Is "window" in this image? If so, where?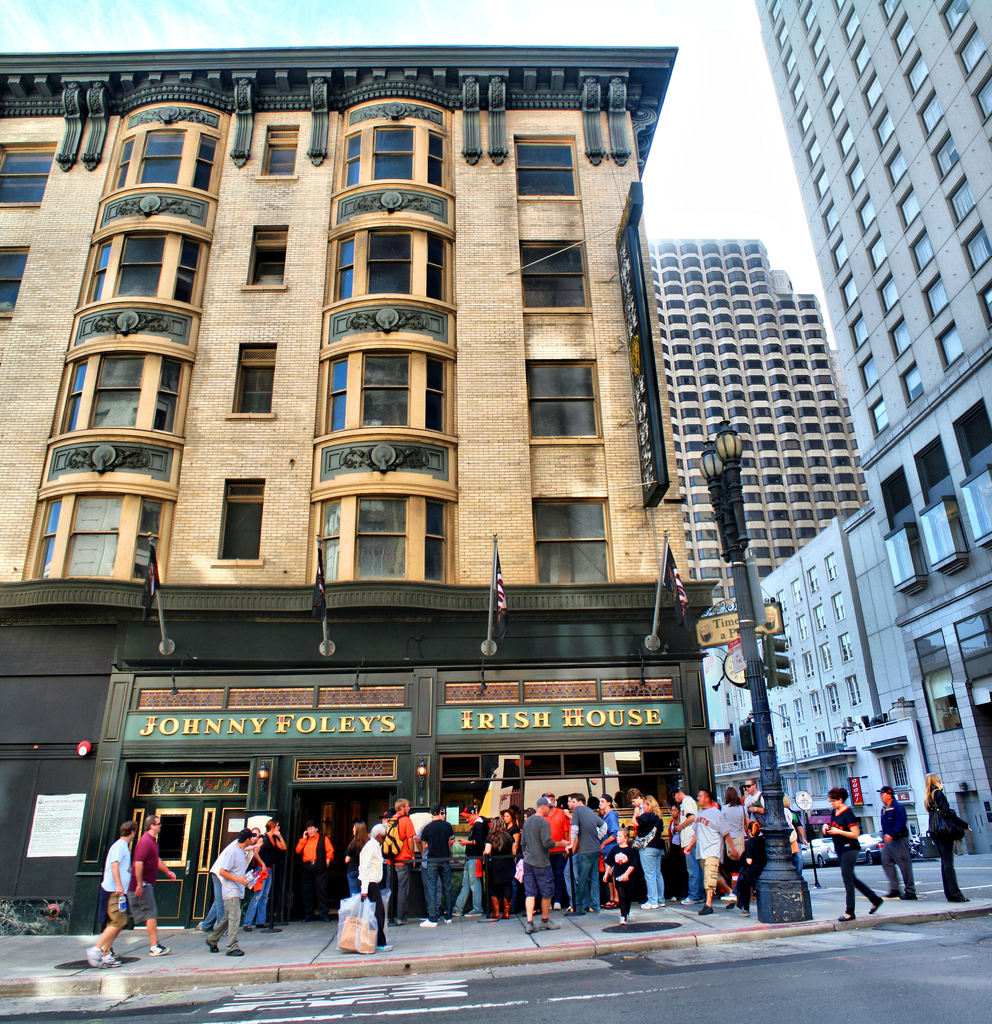
Yes, at <bbox>86, 237, 201, 301</bbox>.
